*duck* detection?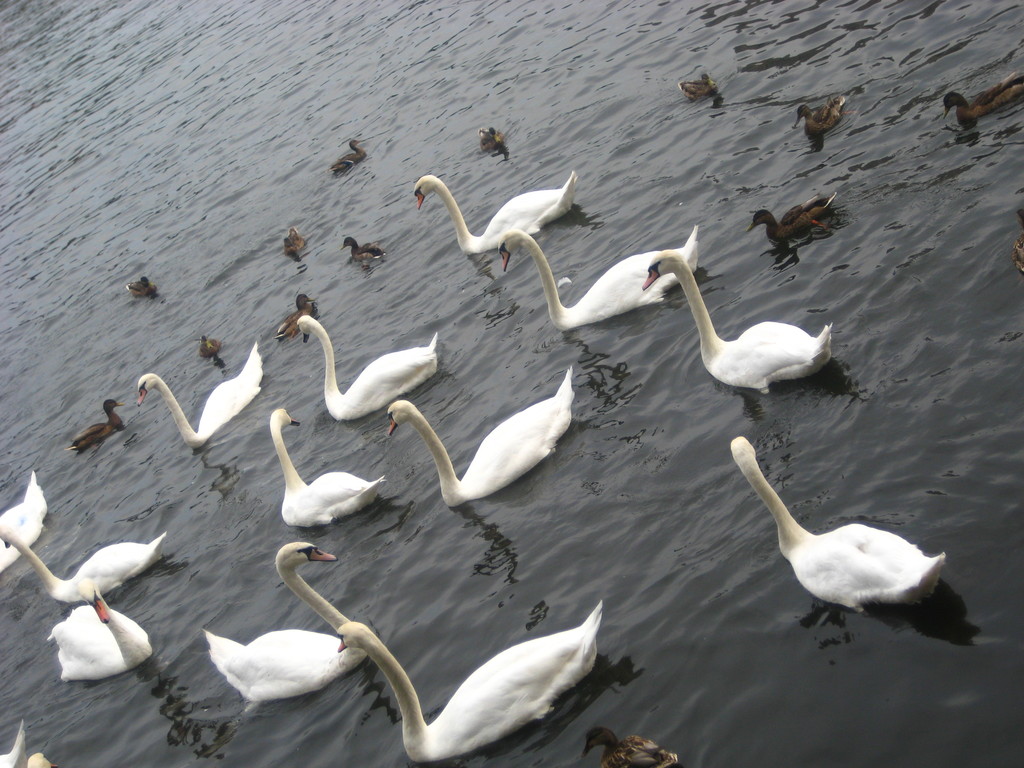
pyautogui.locateOnScreen(643, 252, 830, 404)
